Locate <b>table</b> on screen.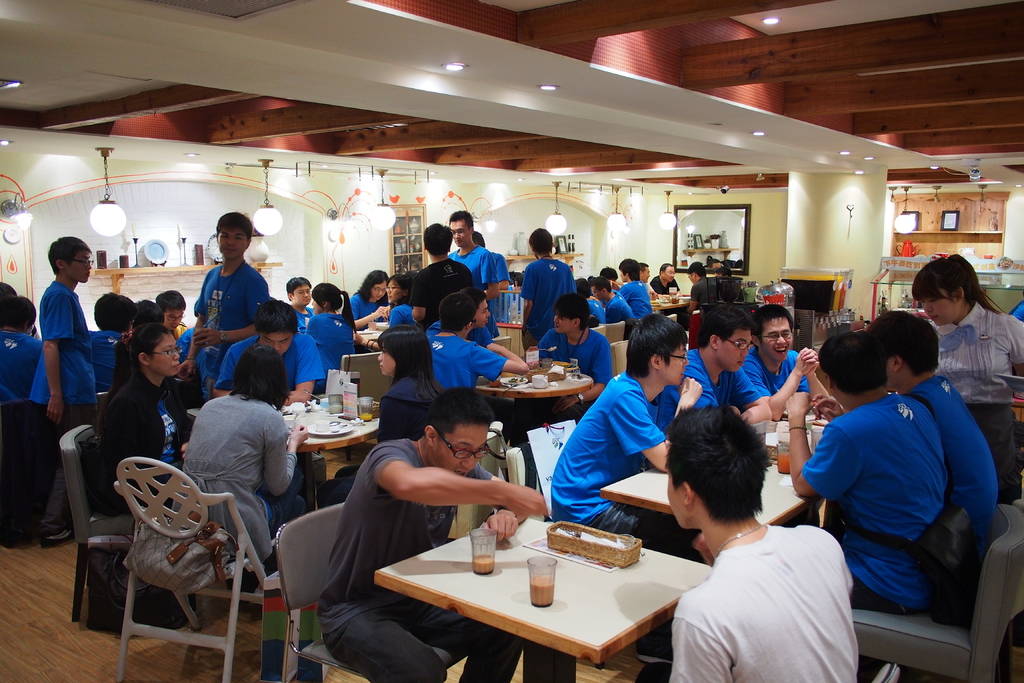
On screen at [368, 511, 710, 682].
